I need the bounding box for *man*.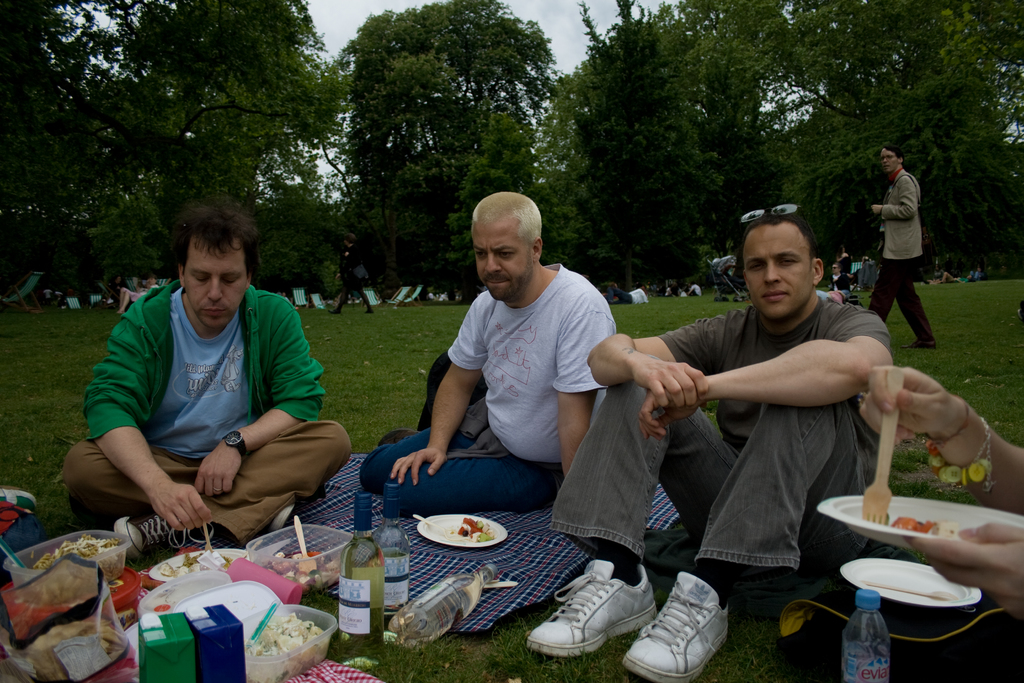
Here it is: x1=61 y1=193 x2=353 y2=566.
